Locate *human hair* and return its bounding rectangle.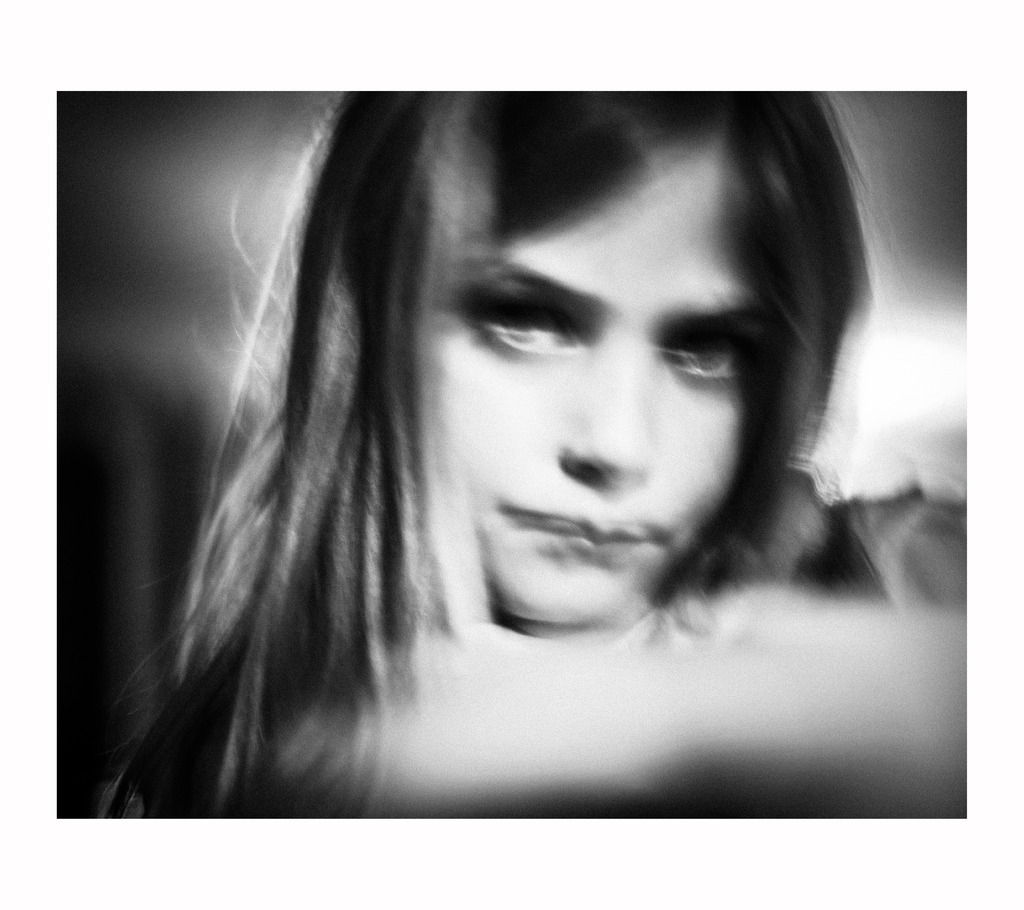
locate(104, 77, 886, 836).
